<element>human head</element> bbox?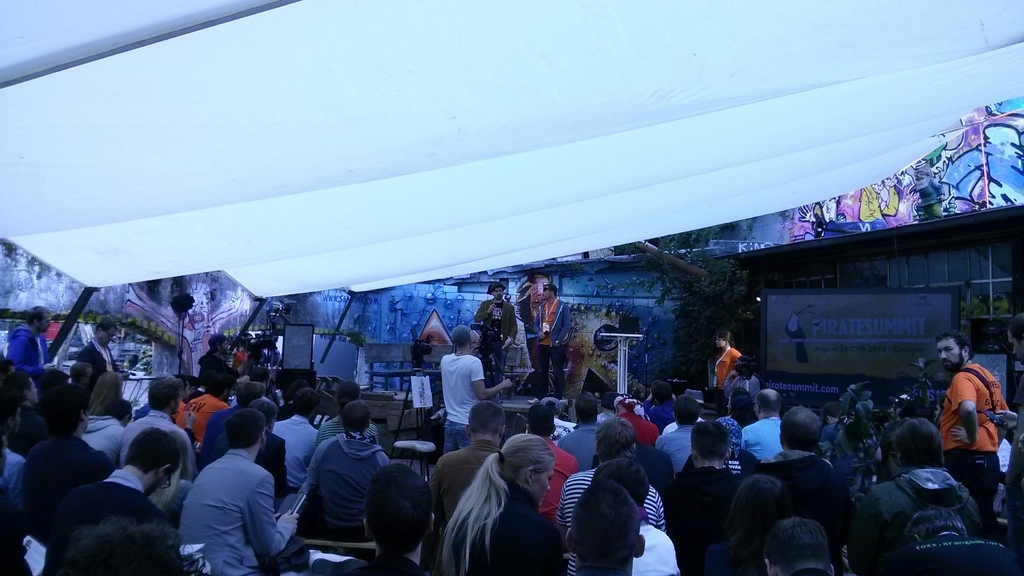
rect(736, 358, 753, 378)
